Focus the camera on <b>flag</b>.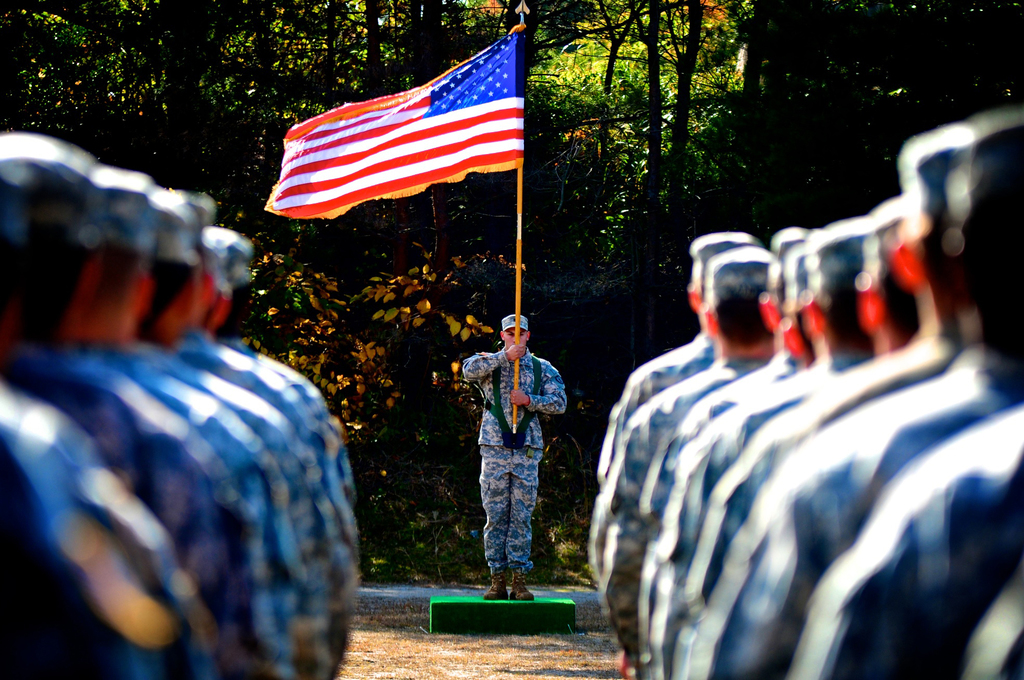
Focus region: [268,20,527,213].
